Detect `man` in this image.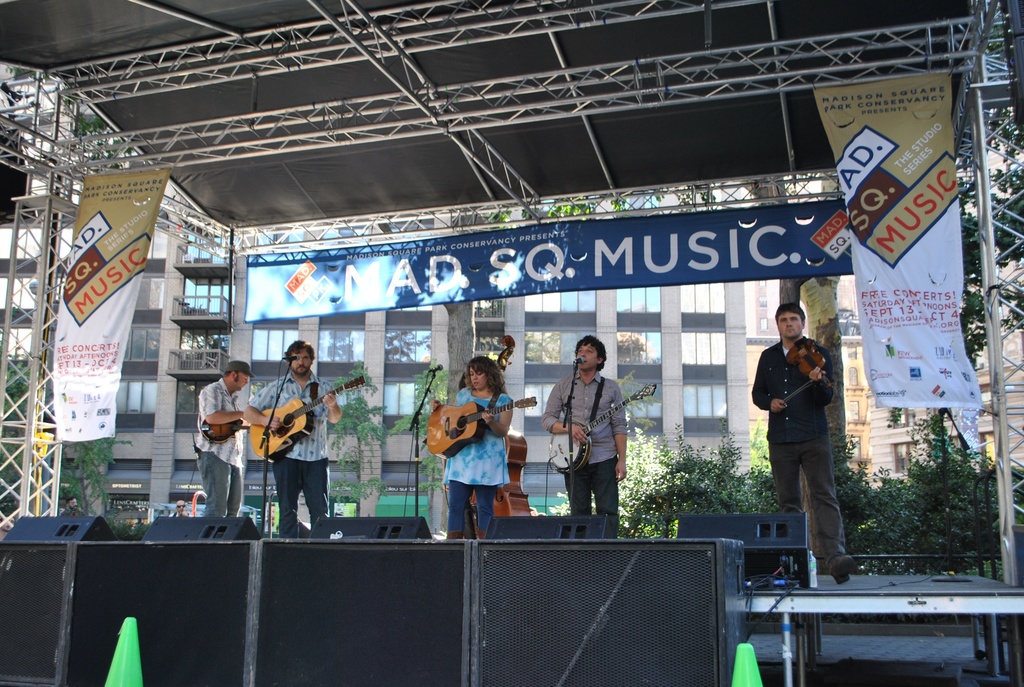
Detection: box=[753, 317, 853, 567].
